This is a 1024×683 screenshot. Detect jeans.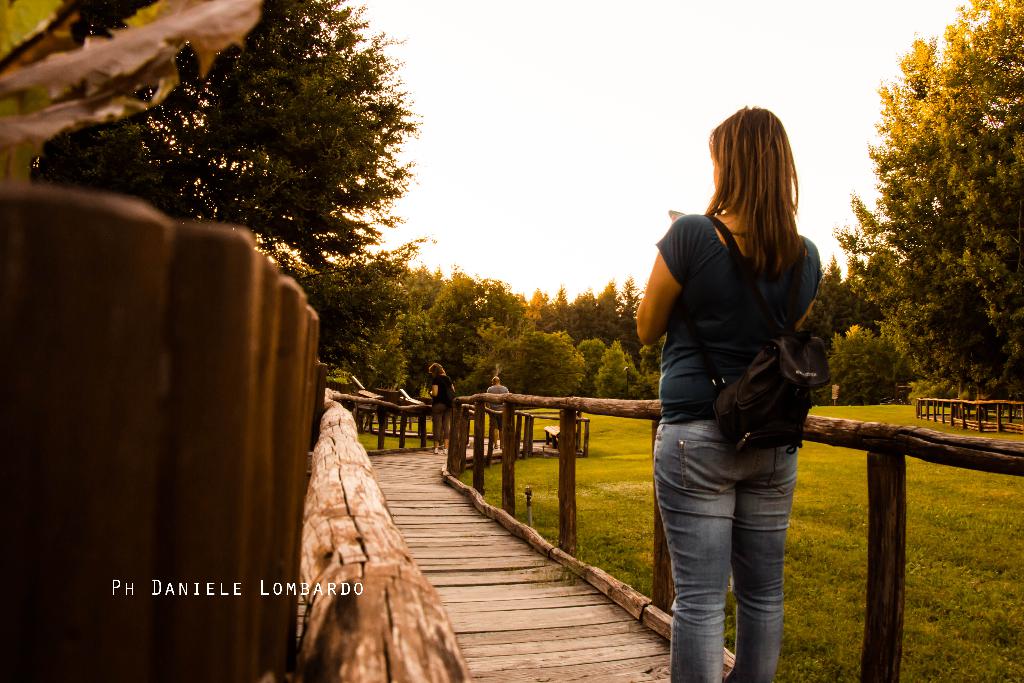
652:416:796:682.
